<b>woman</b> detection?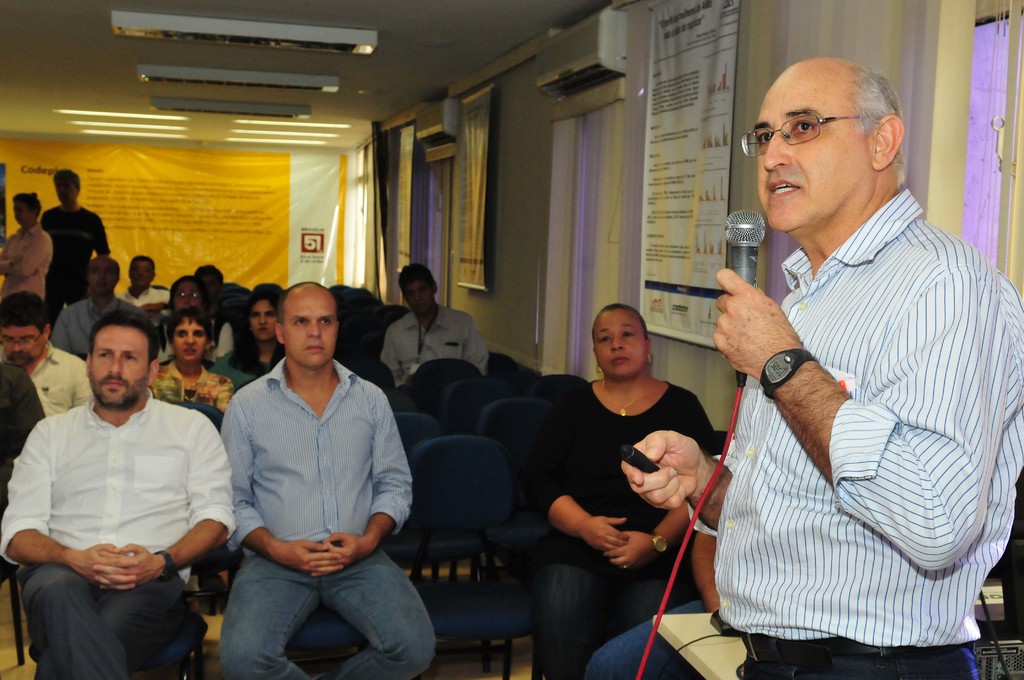
(left=145, top=307, right=234, bottom=414)
